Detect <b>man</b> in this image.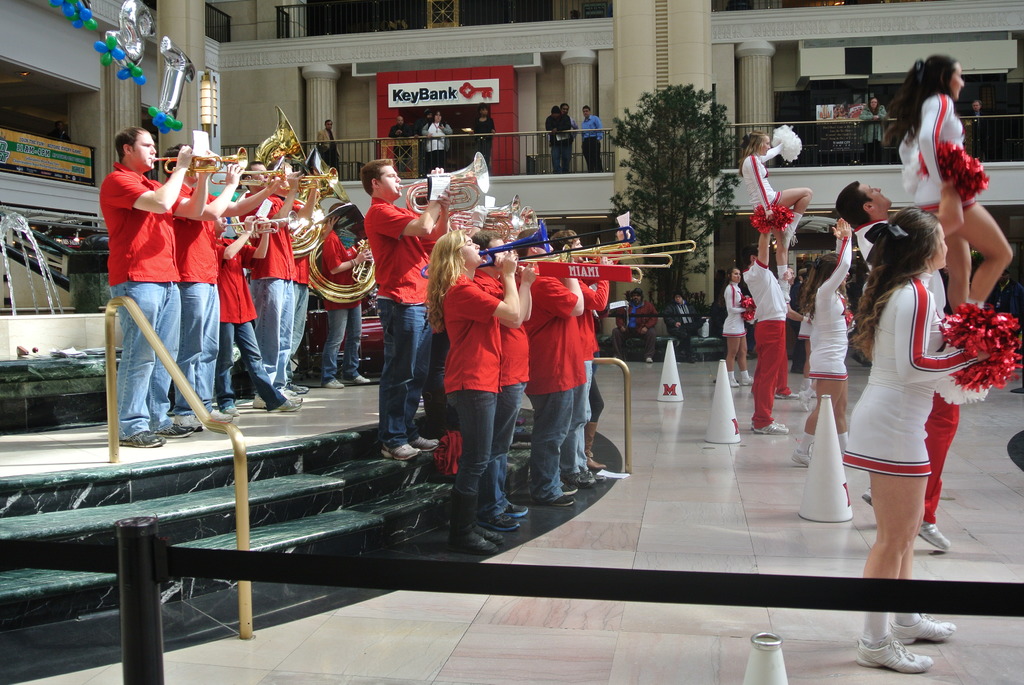
Detection: 309,201,374,391.
